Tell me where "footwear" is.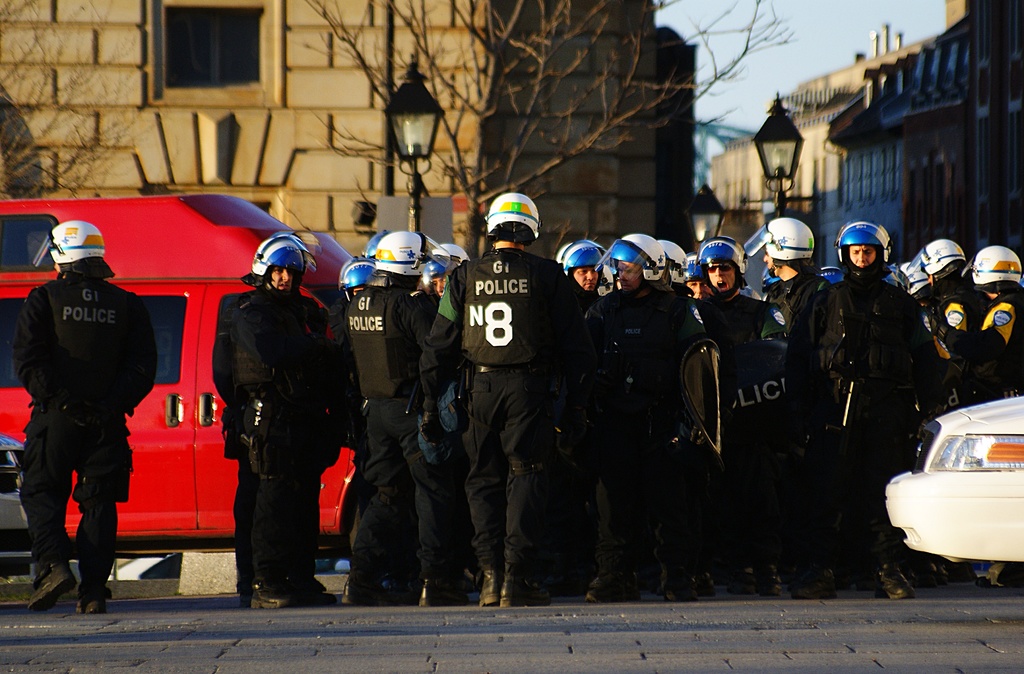
"footwear" is at [x1=244, y1=577, x2=284, y2=609].
